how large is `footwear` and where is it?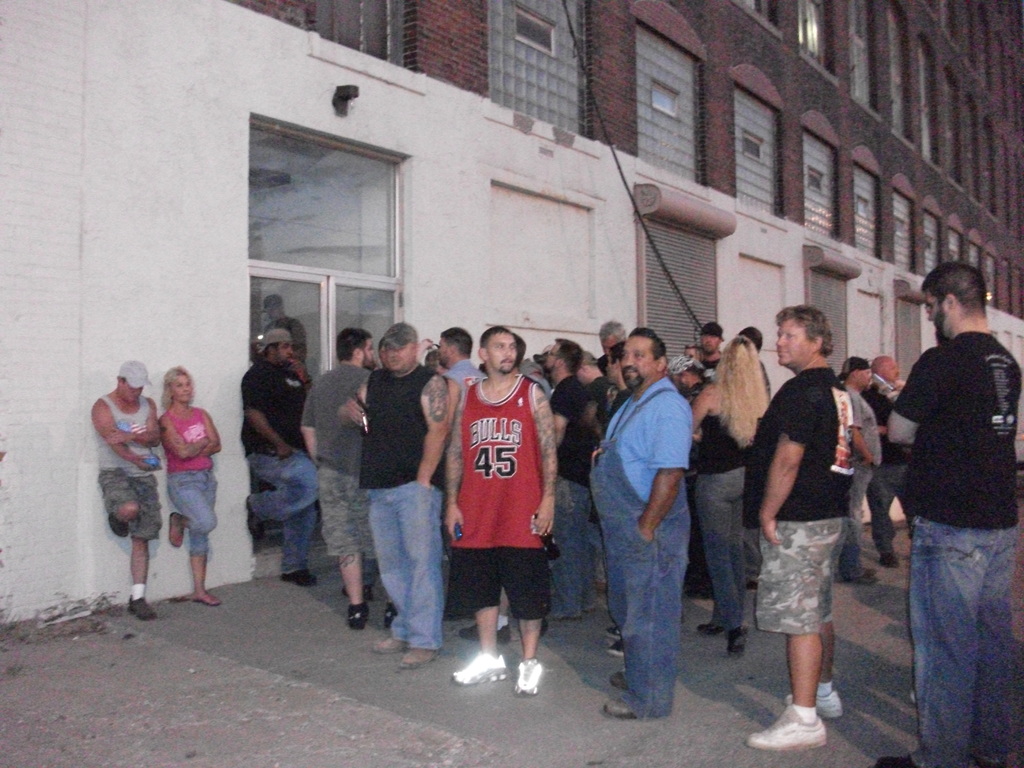
Bounding box: 790:685:832:717.
